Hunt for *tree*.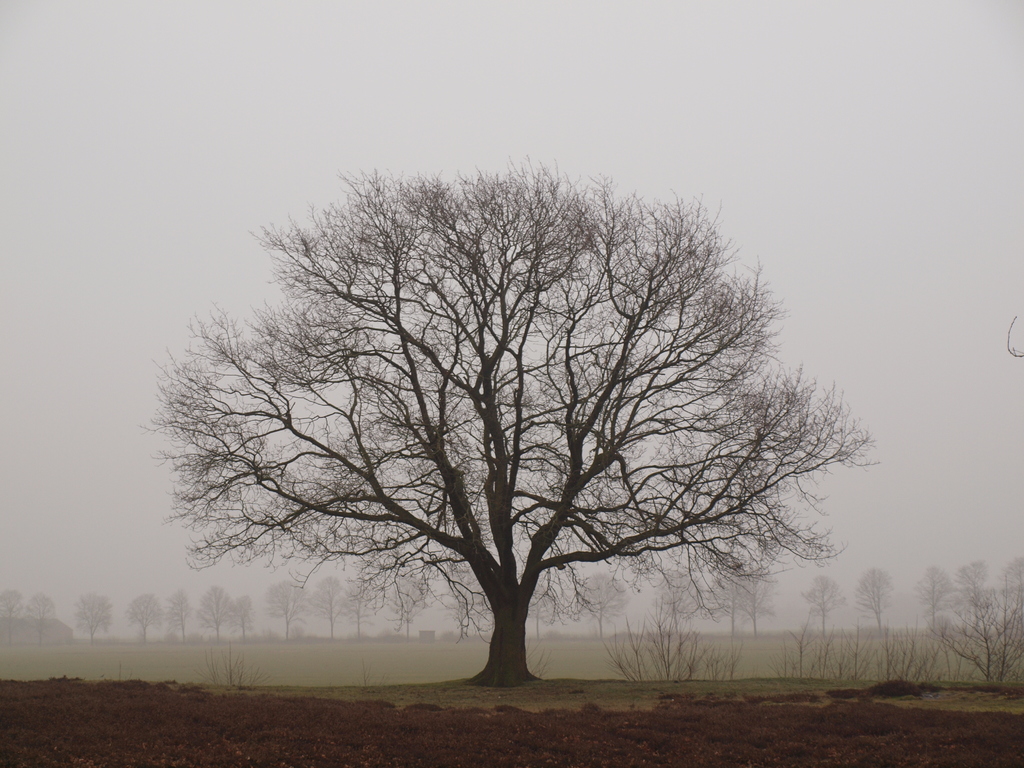
Hunted down at bbox(25, 594, 61, 646).
